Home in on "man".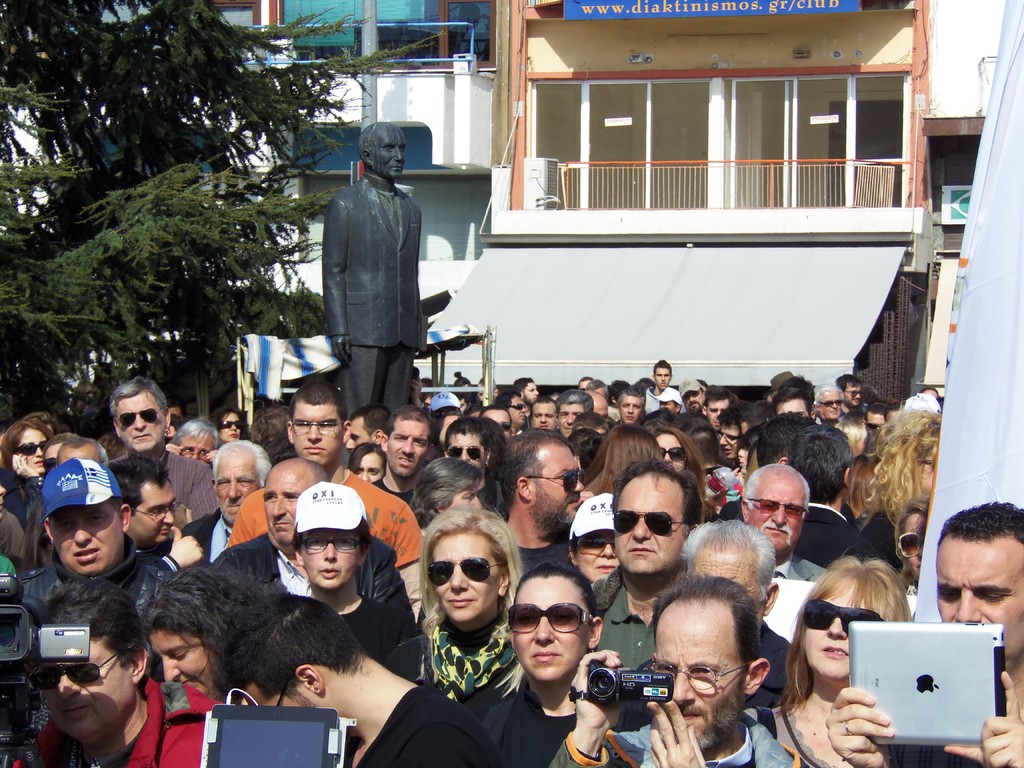
Homed in at box(544, 572, 803, 767).
